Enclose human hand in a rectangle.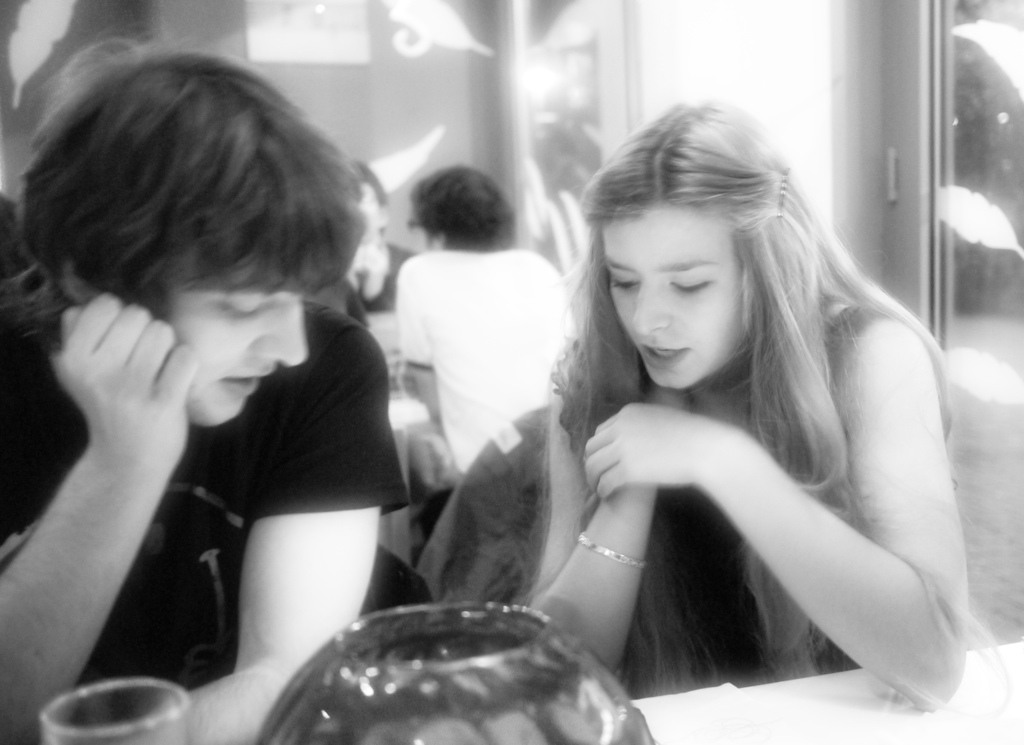
bbox=(51, 271, 207, 522).
